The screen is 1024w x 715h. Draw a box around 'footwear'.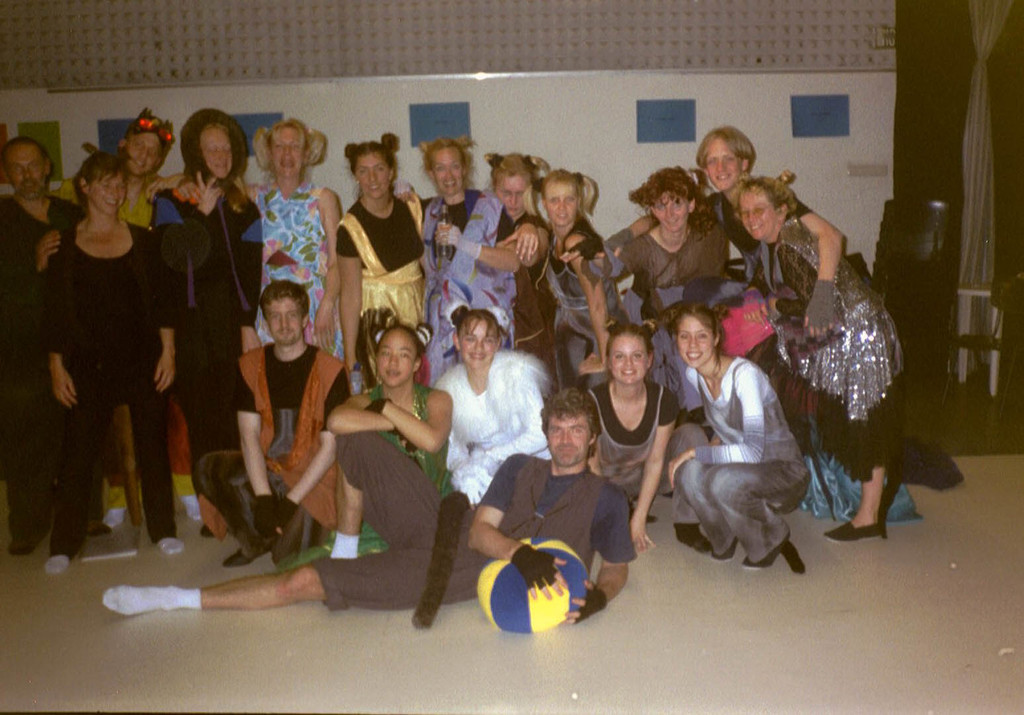
[44, 553, 76, 574].
